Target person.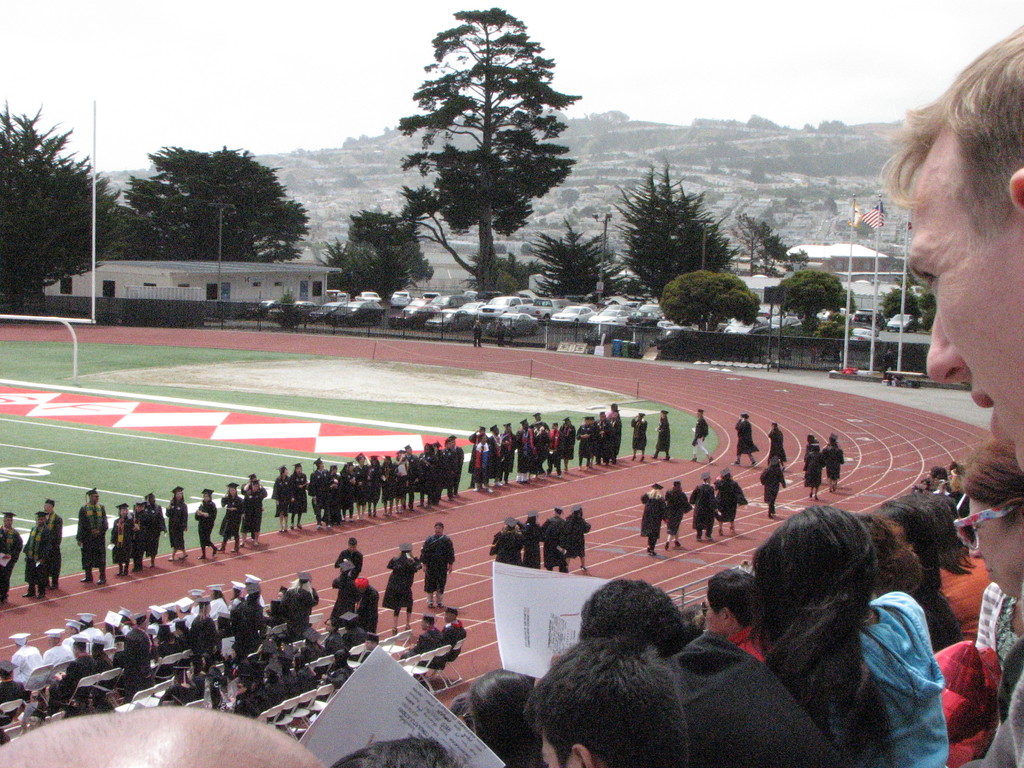
Target region: crop(688, 478, 725, 547).
